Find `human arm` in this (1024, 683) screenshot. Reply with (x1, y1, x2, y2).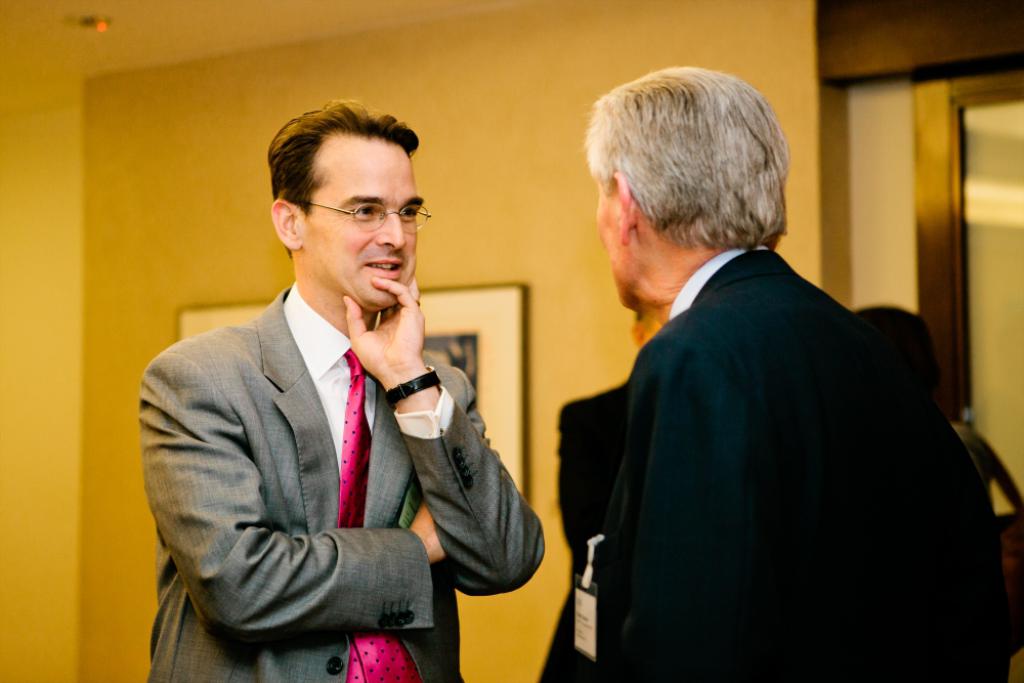
(125, 348, 468, 637).
